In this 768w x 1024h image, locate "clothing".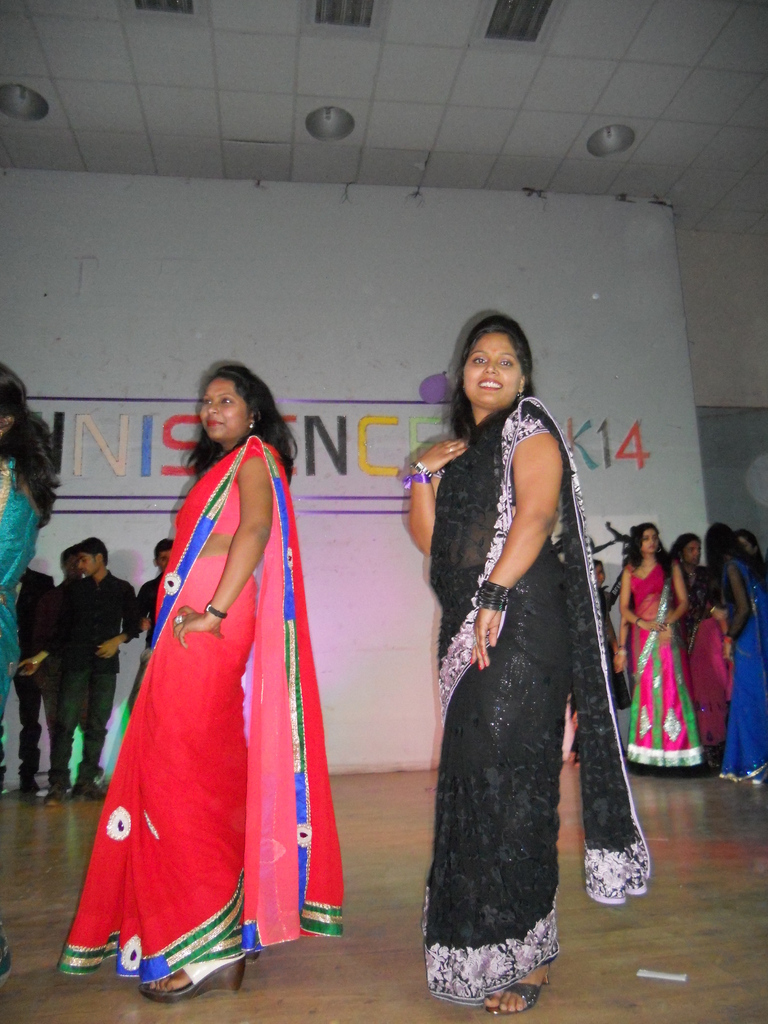
Bounding box: [left=673, top=568, right=726, bottom=751].
